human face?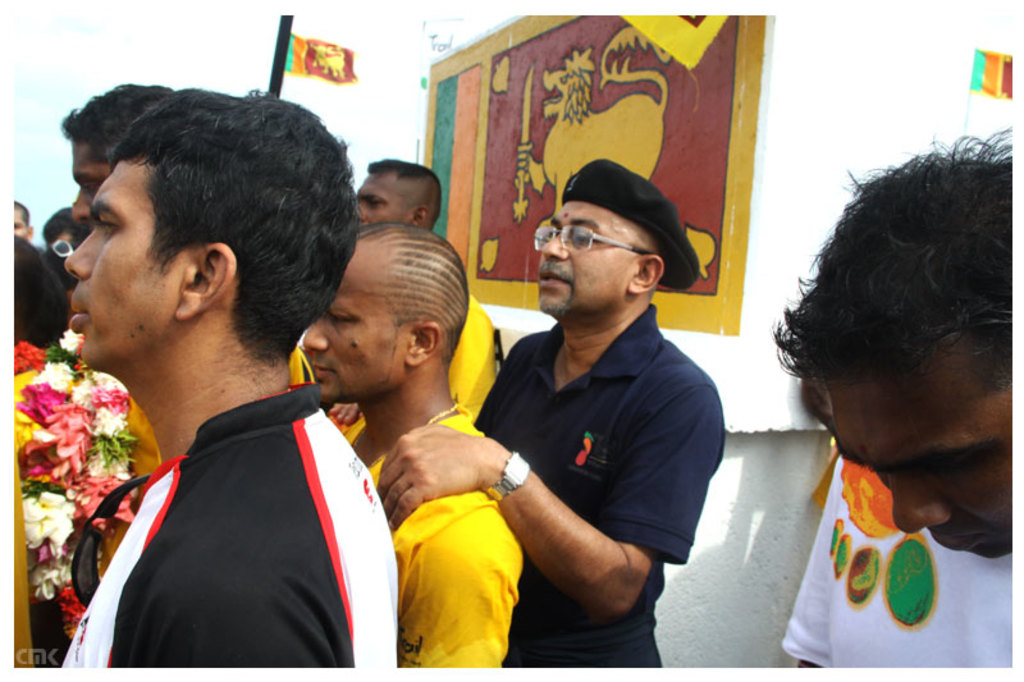
bbox(838, 381, 1015, 562)
